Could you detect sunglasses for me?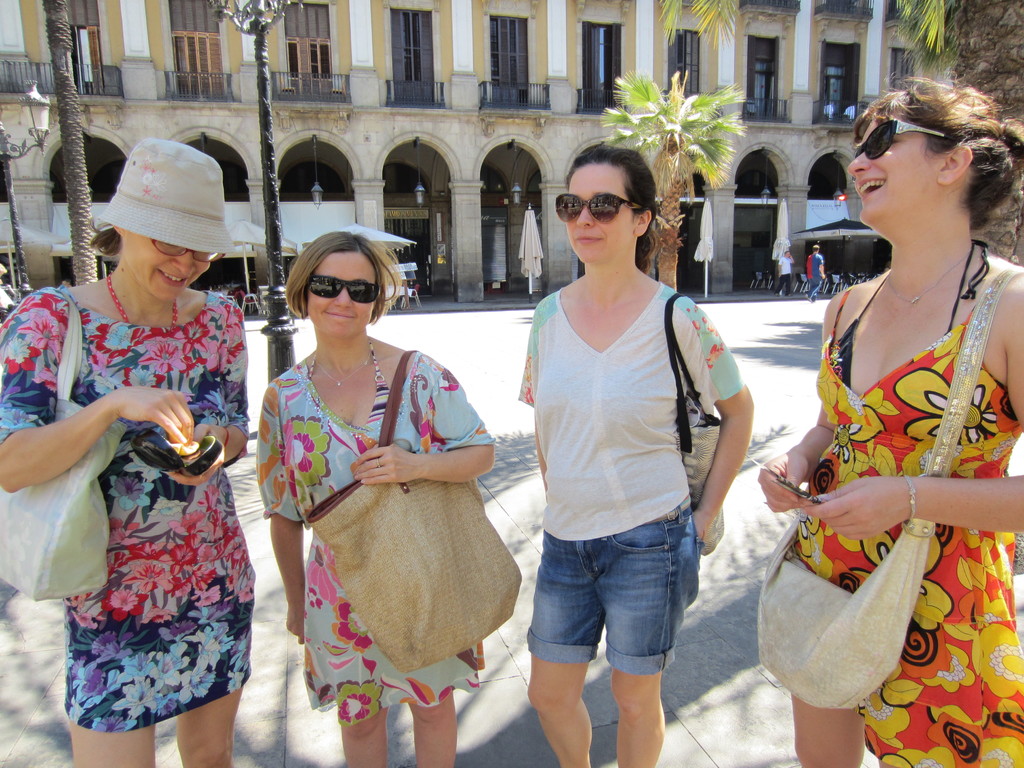
Detection result: [556,192,650,222].
